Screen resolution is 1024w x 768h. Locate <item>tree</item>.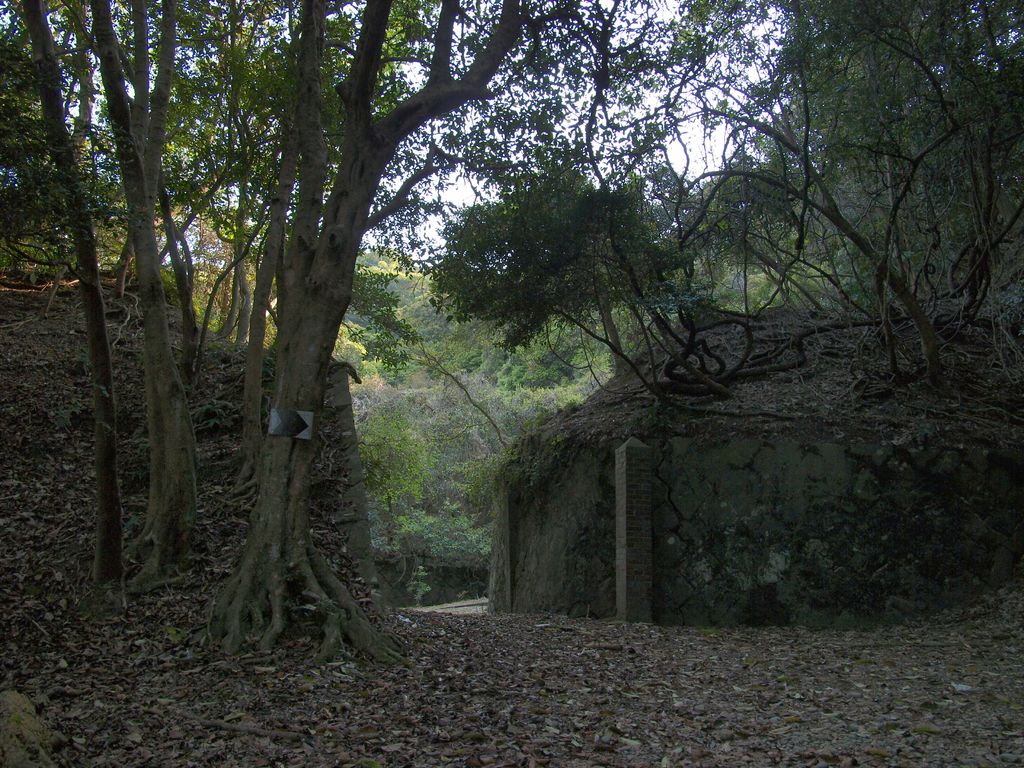
x1=352 y1=412 x2=446 y2=554.
